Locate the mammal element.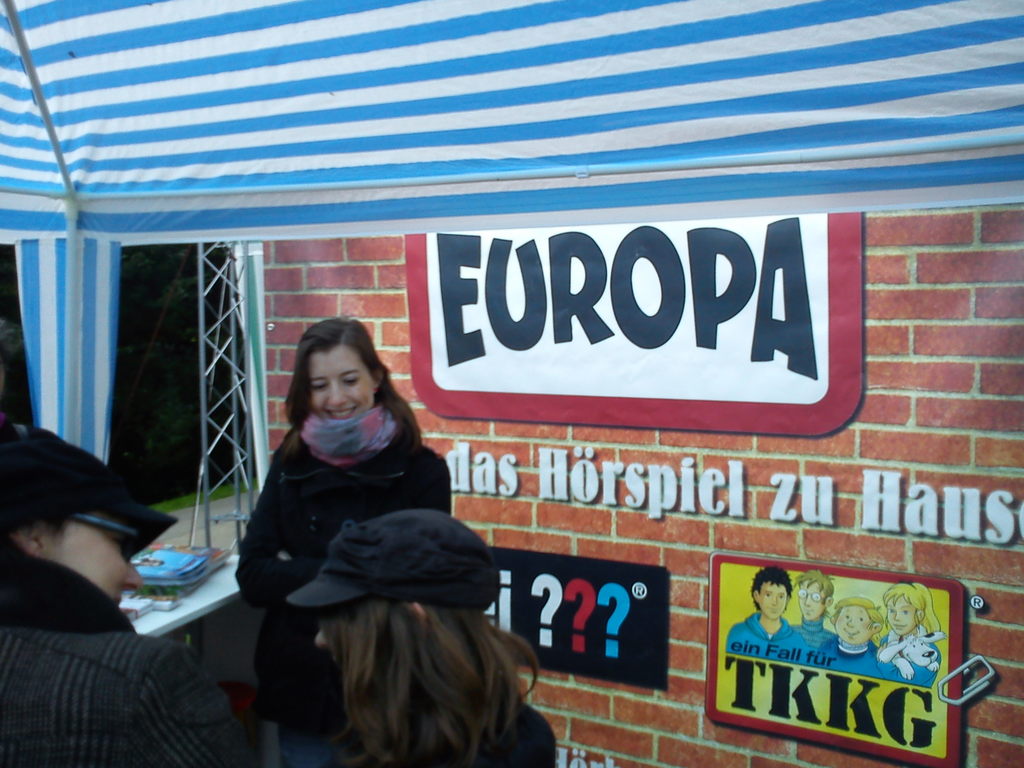
Element bbox: bbox=[232, 321, 450, 767].
